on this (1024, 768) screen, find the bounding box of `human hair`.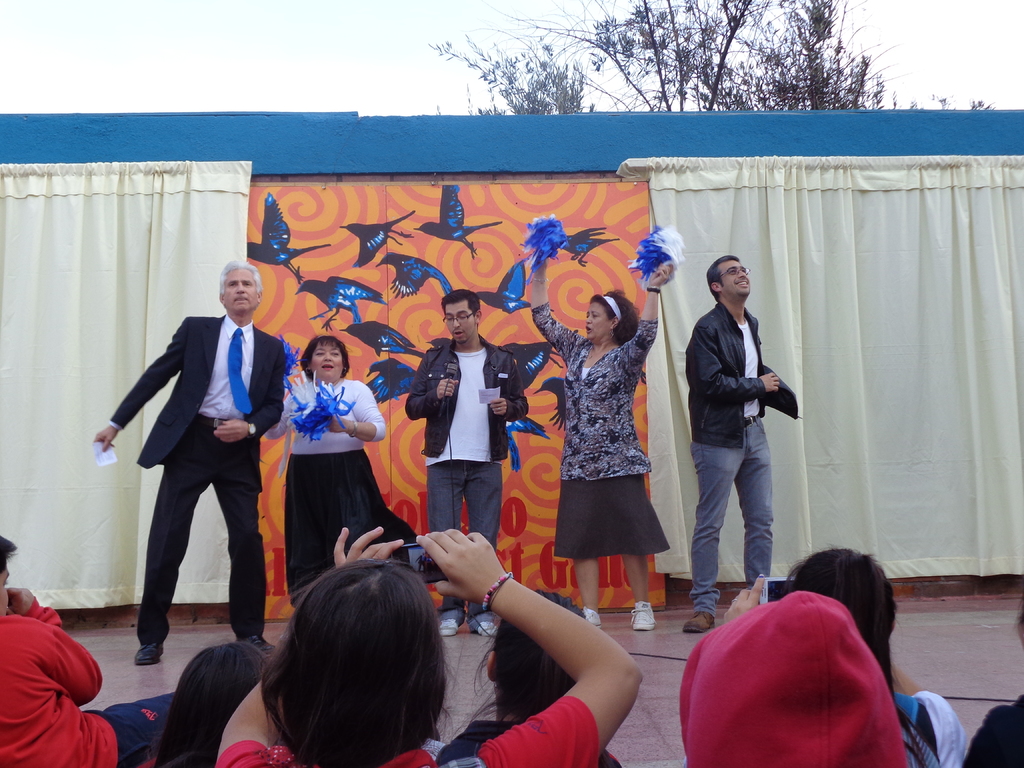
Bounding box: (x1=152, y1=641, x2=271, y2=767).
